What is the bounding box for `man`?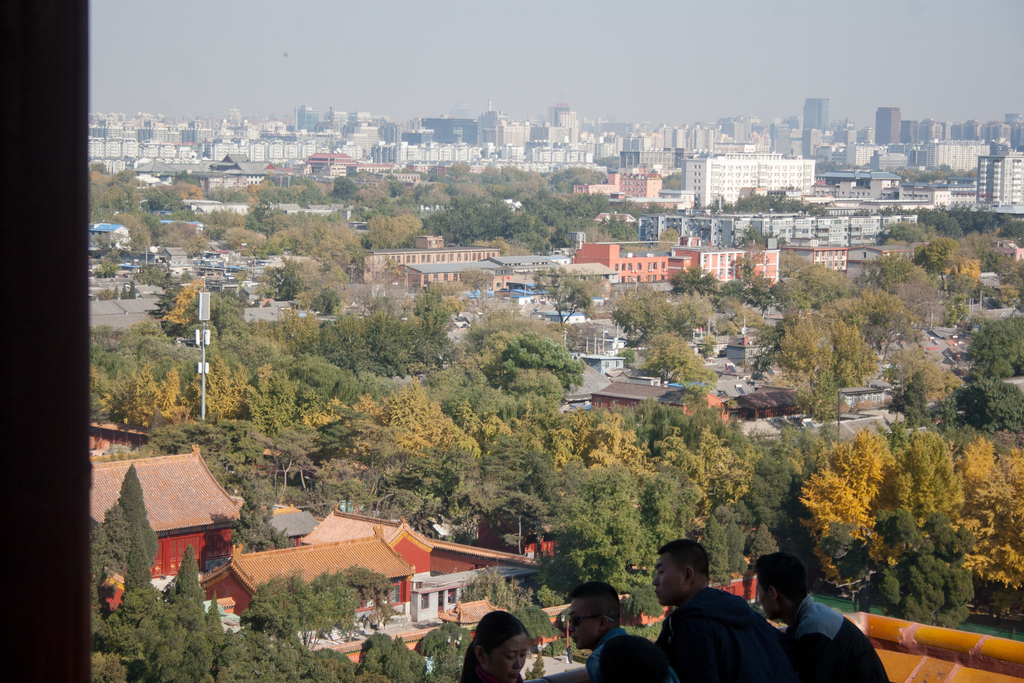
(x1=597, y1=633, x2=671, y2=682).
